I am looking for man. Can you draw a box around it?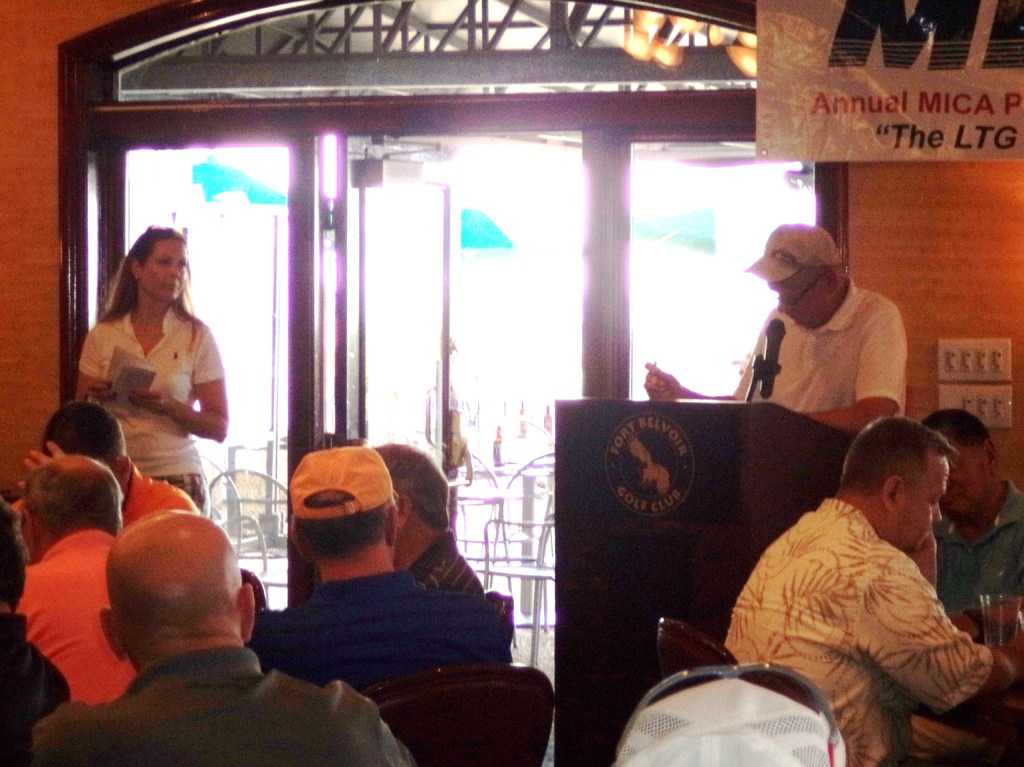
Sure, the bounding box is [25, 506, 416, 766].
